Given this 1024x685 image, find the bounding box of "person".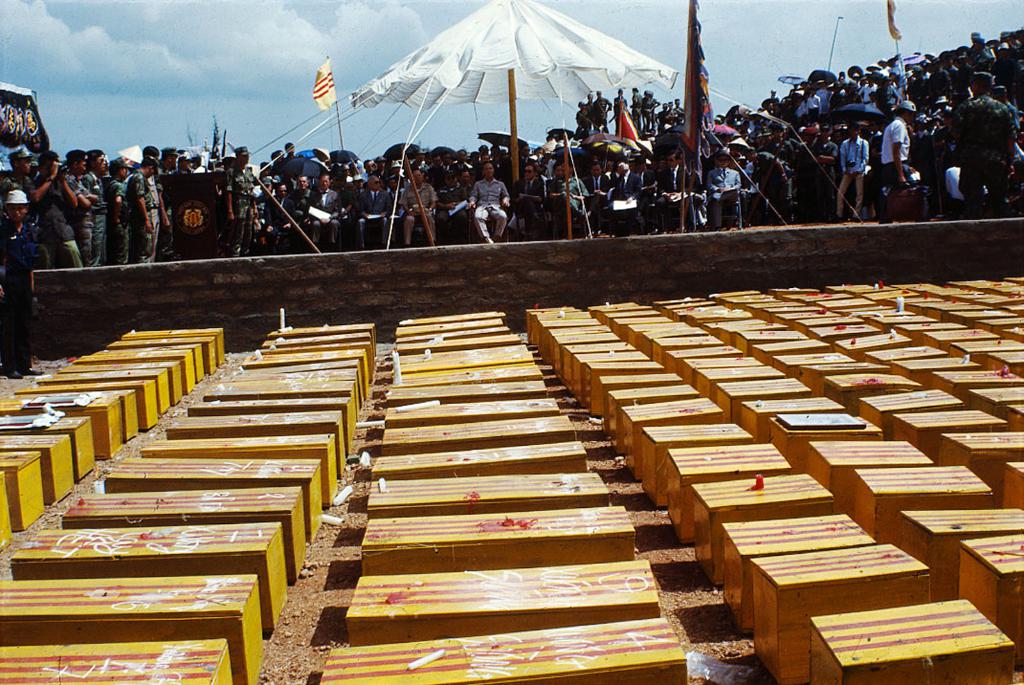
rect(703, 151, 742, 232).
